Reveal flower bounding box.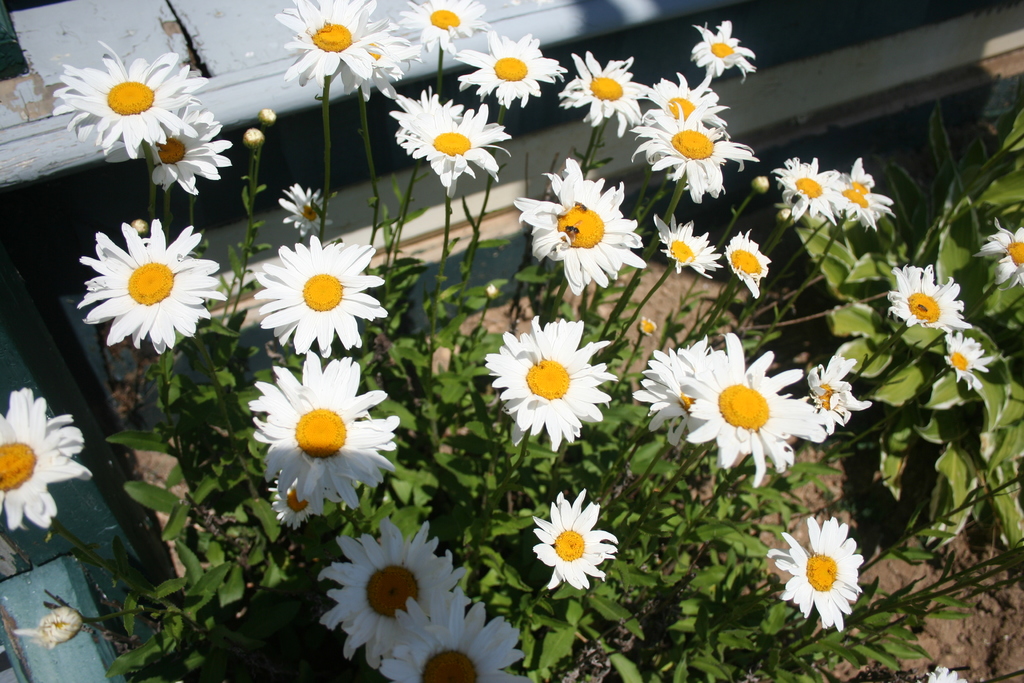
Revealed: bbox(556, 52, 650, 138).
